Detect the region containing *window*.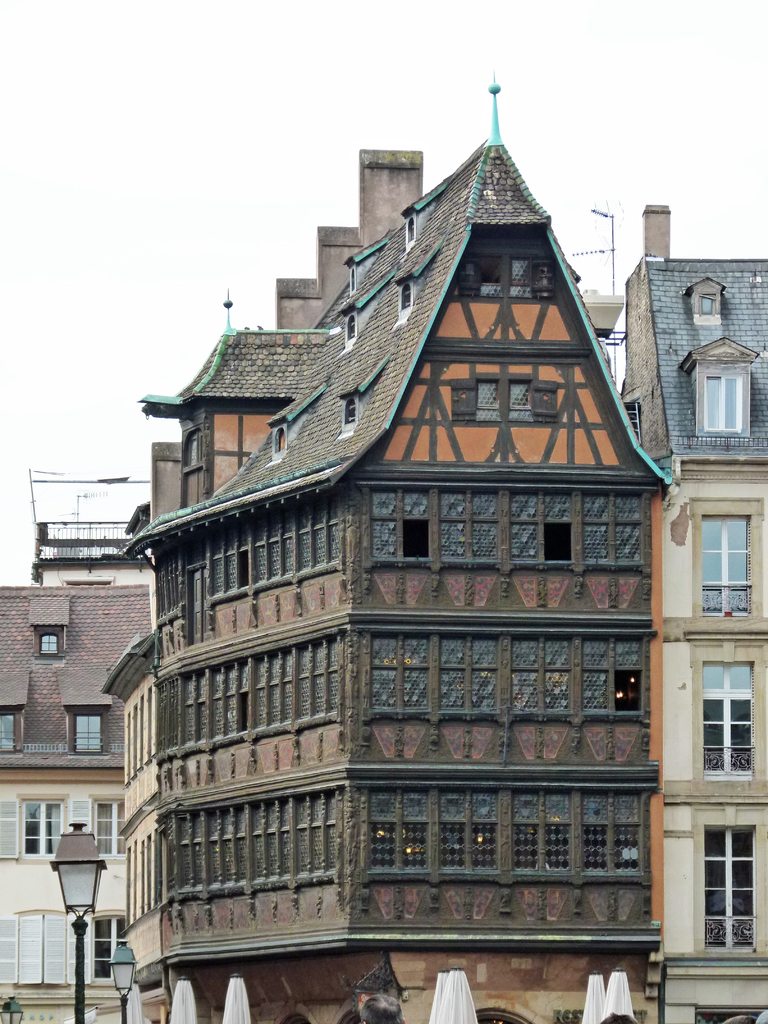
[690, 500, 758, 618].
